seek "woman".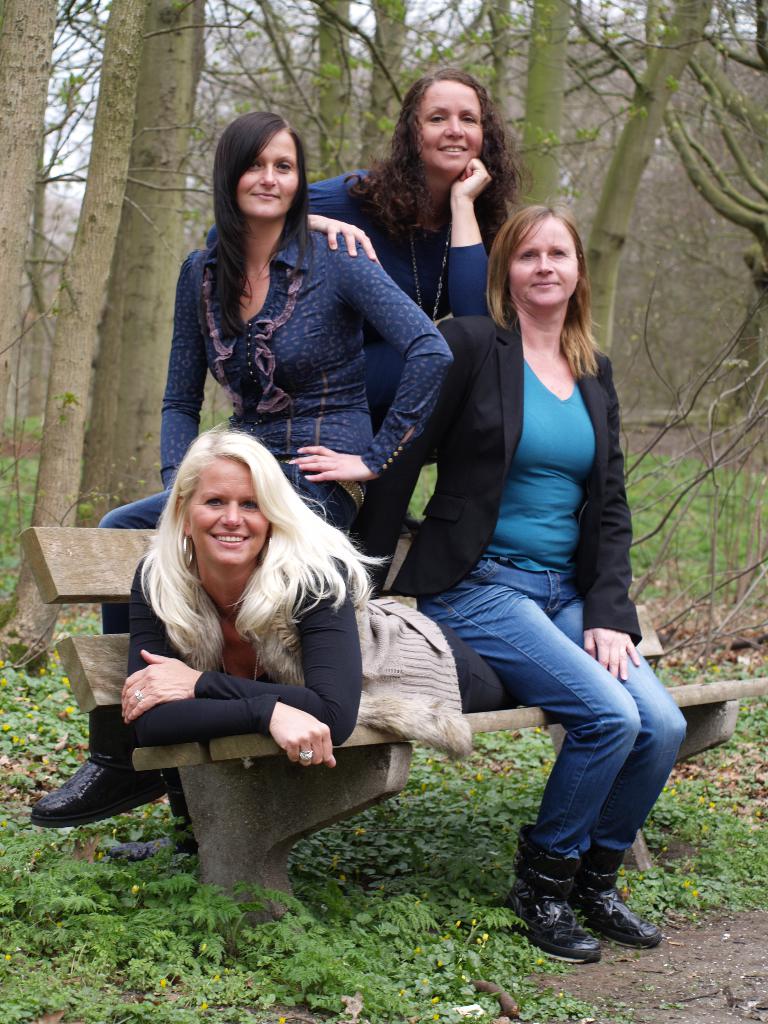
[x1=195, y1=72, x2=525, y2=588].
